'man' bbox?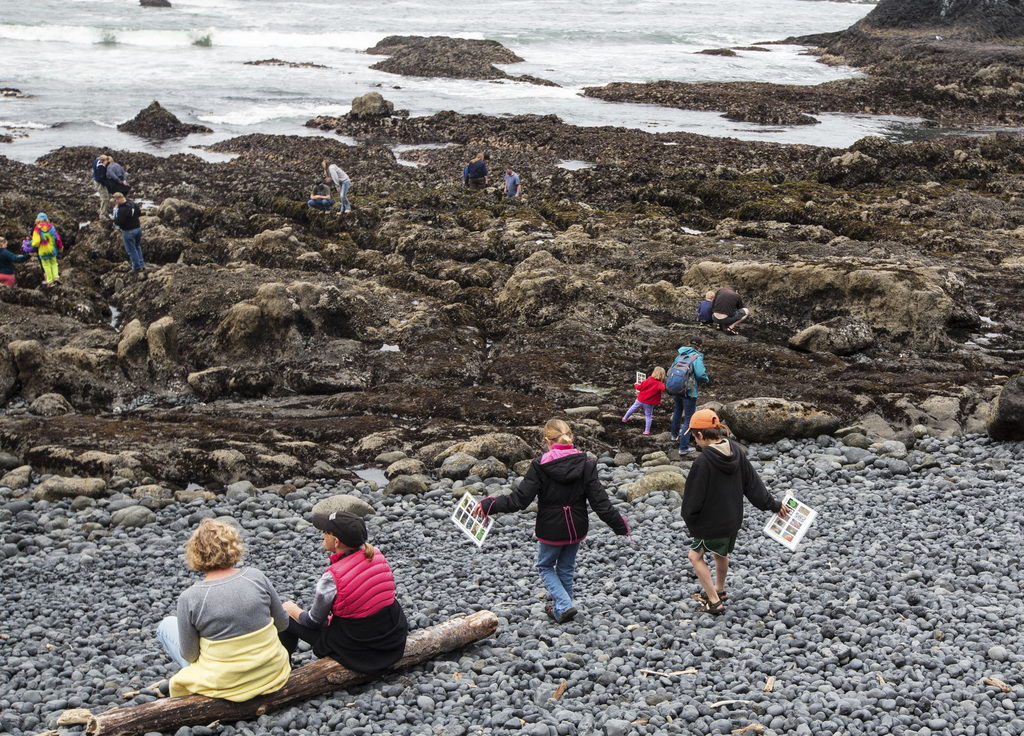
709 277 750 336
